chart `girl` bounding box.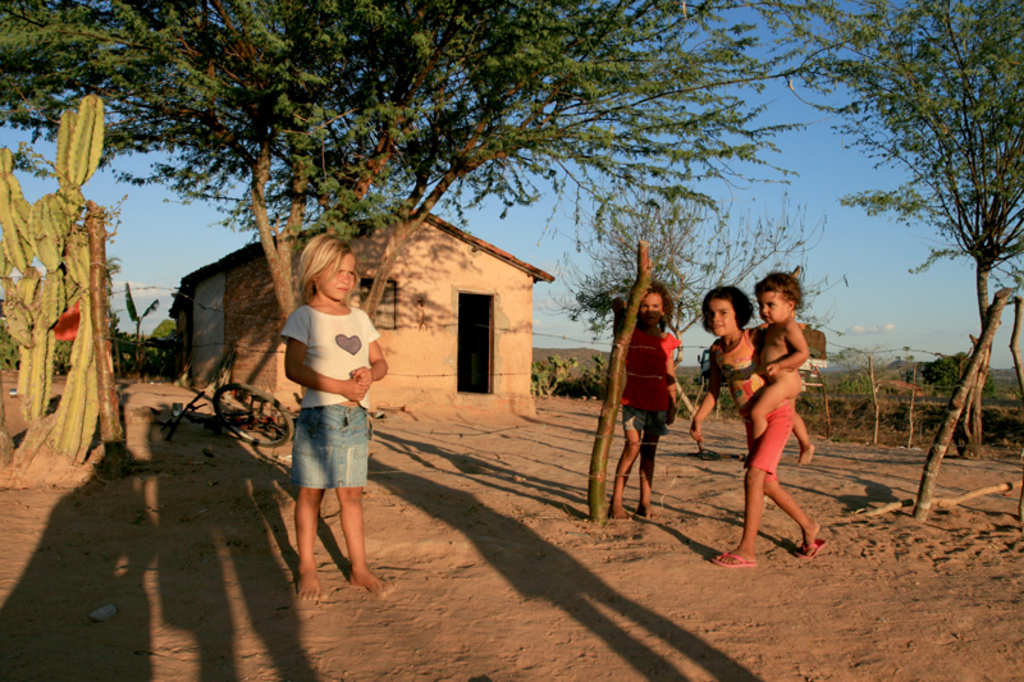
Charted: 279:230:398:592.
